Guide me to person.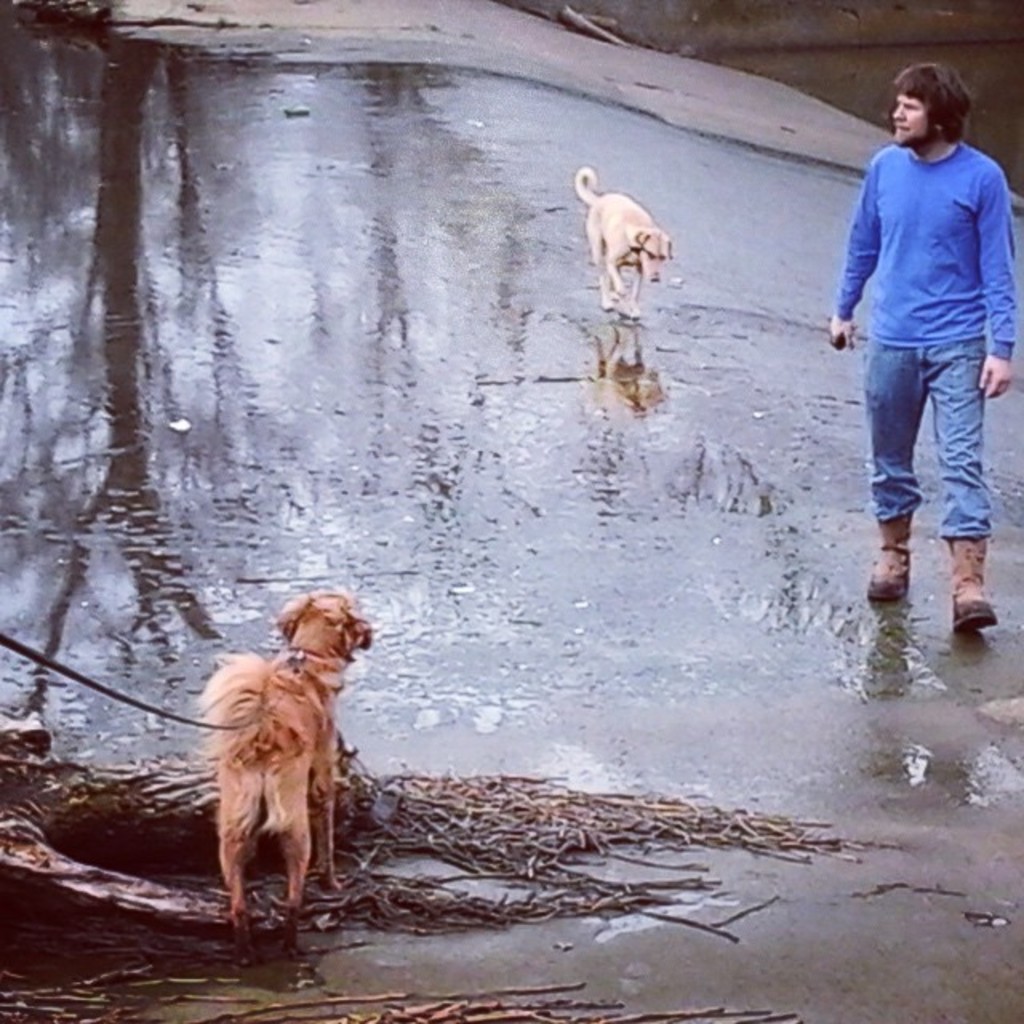
Guidance: 834:61:1018:630.
